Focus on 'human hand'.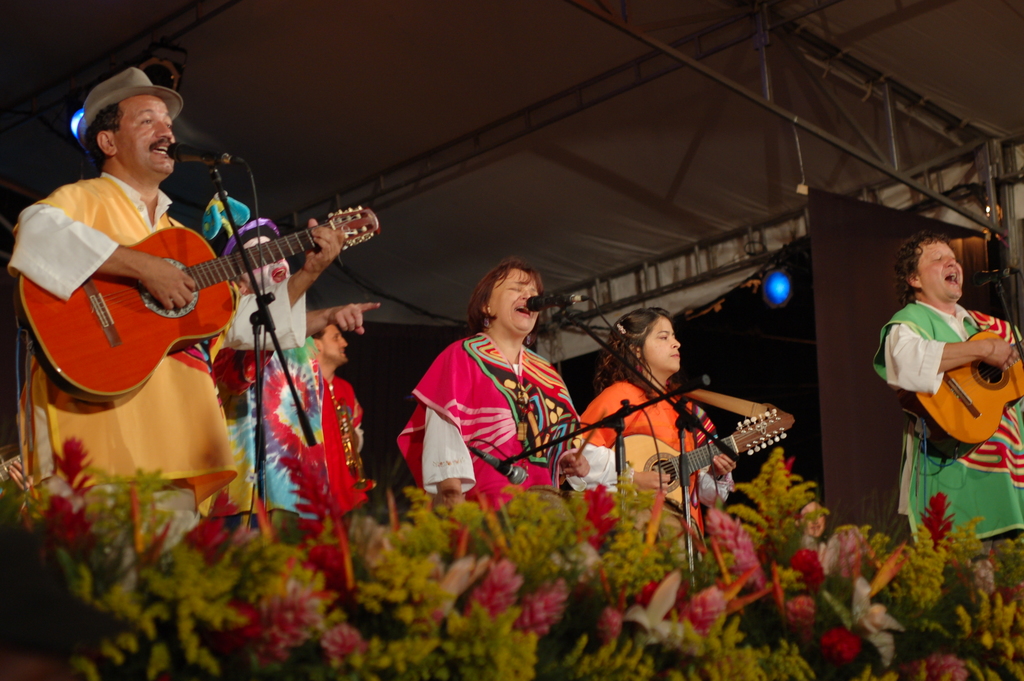
Focused at Rect(8, 457, 33, 506).
